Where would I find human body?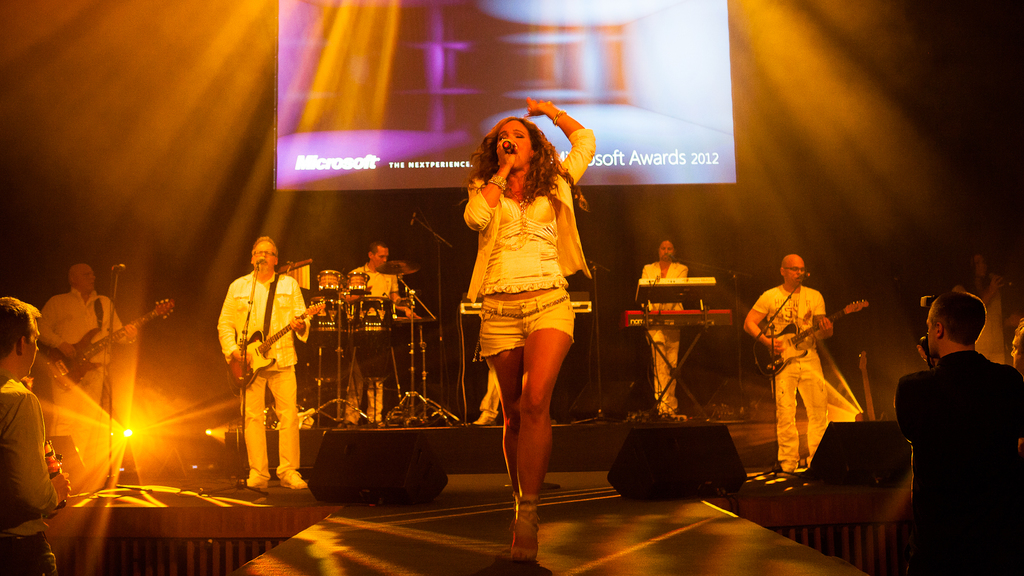
At [x1=216, y1=236, x2=312, y2=493].
